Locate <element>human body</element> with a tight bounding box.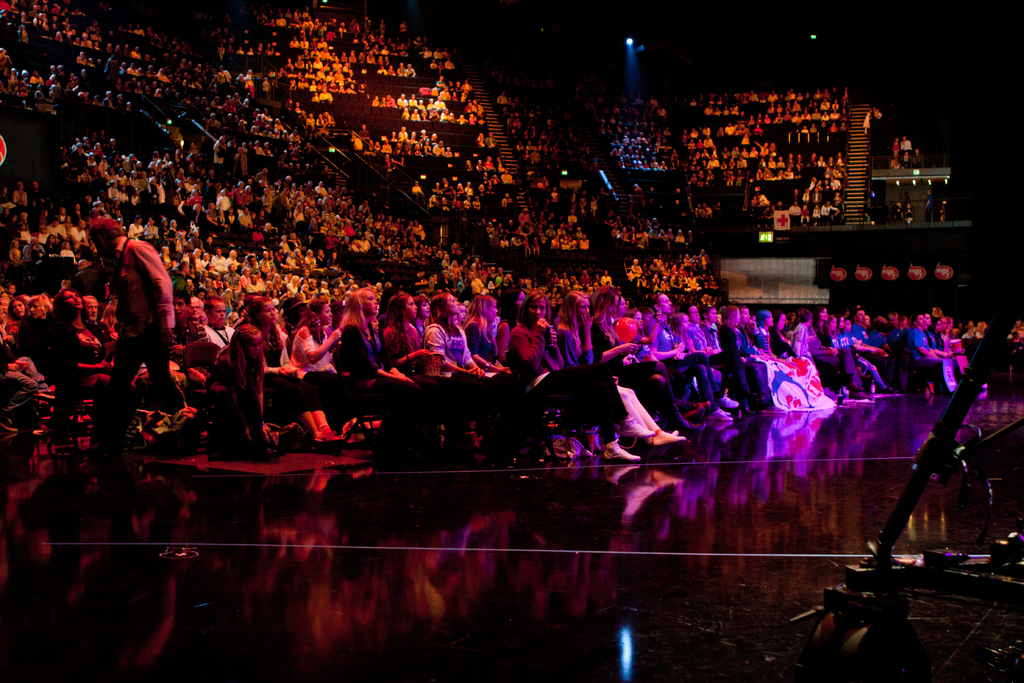
[left=518, top=284, right=650, bottom=481].
